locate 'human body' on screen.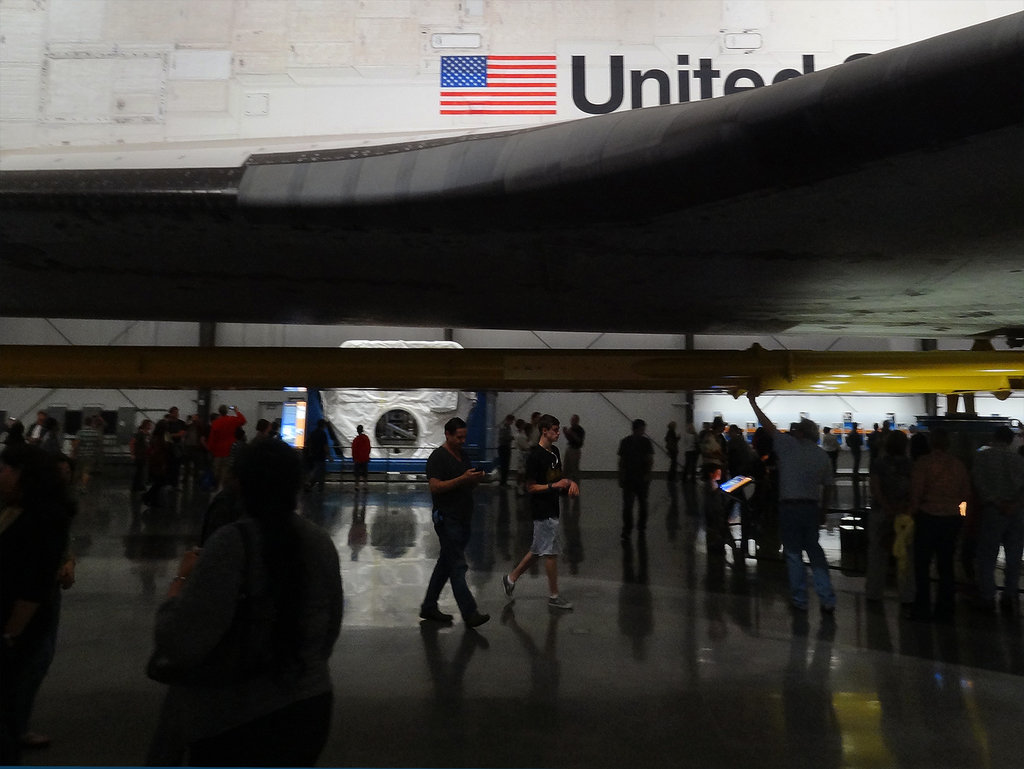
On screen at 492 445 572 611.
